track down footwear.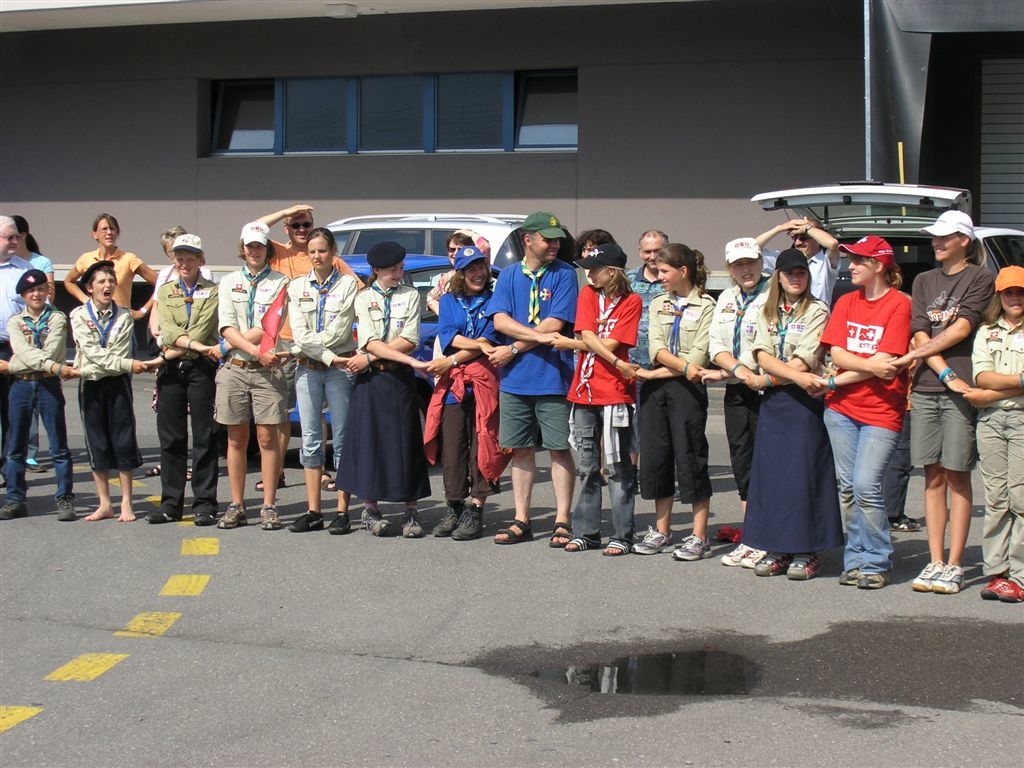
Tracked to 217:502:250:529.
